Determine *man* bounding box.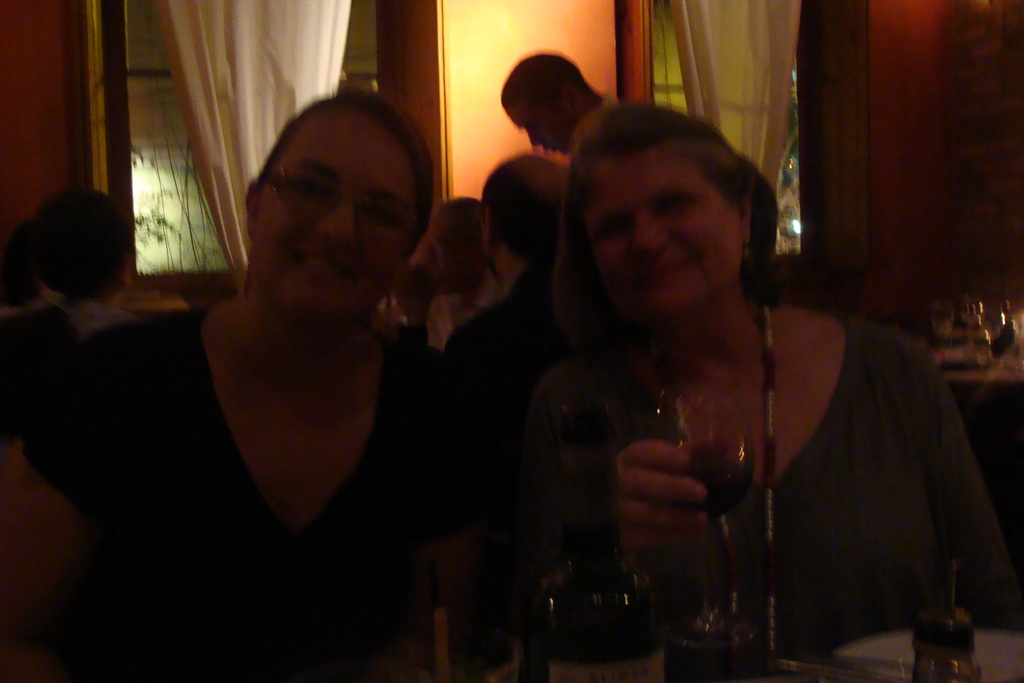
Determined: [x1=444, y1=156, x2=569, y2=424].
